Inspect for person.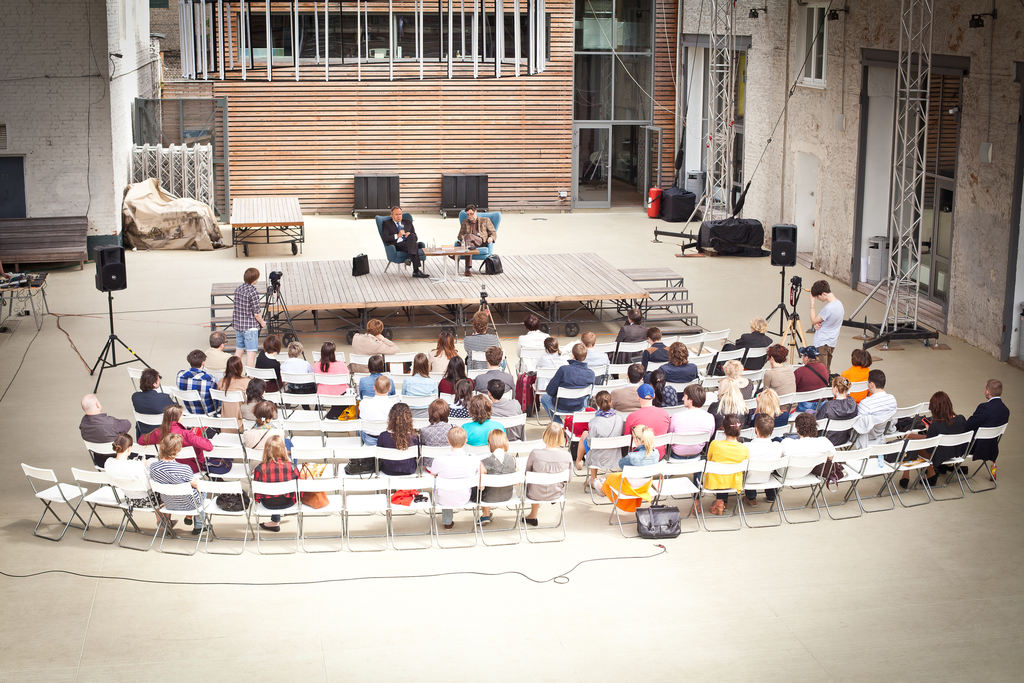
Inspection: select_region(441, 359, 477, 397).
